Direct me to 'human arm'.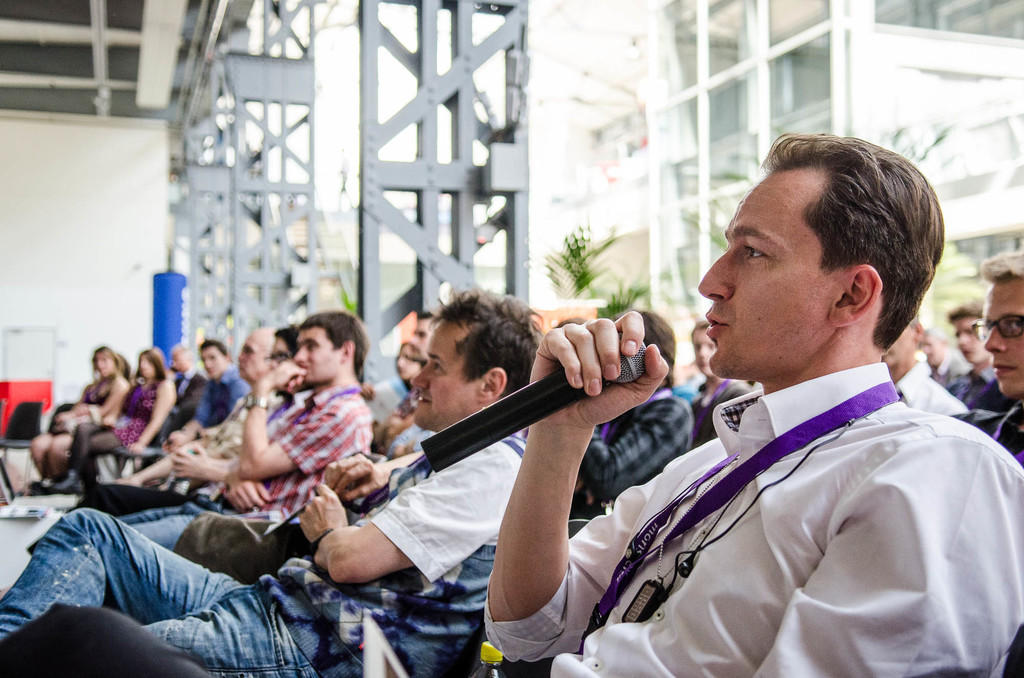
Direction: 75, 375, 127, 414.
